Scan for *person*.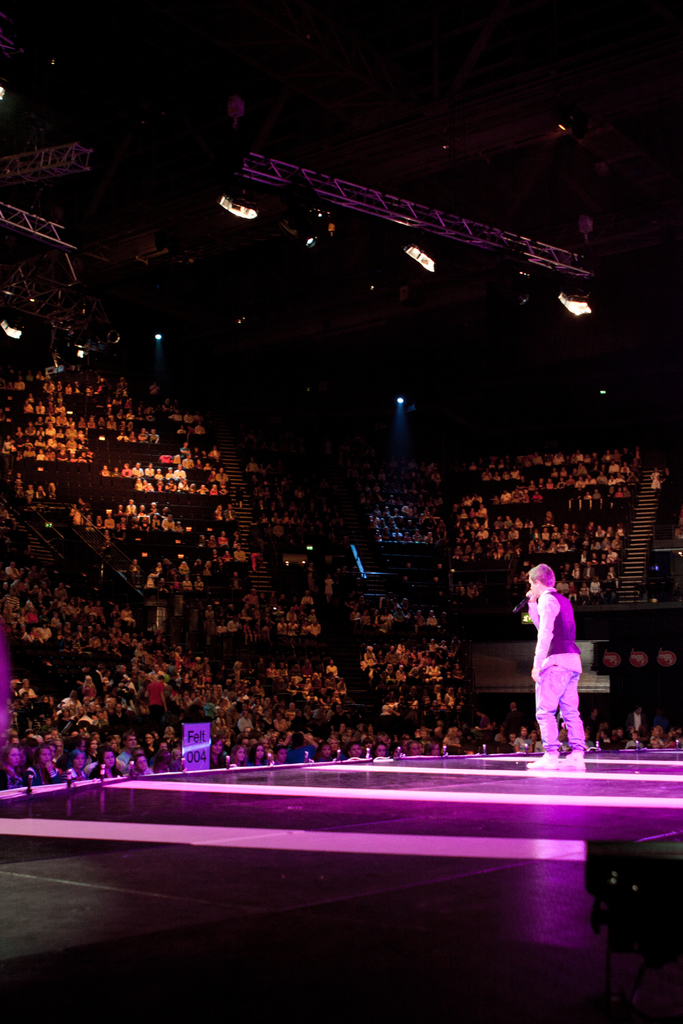
Scan result: box(0, 364, 528, 781).
